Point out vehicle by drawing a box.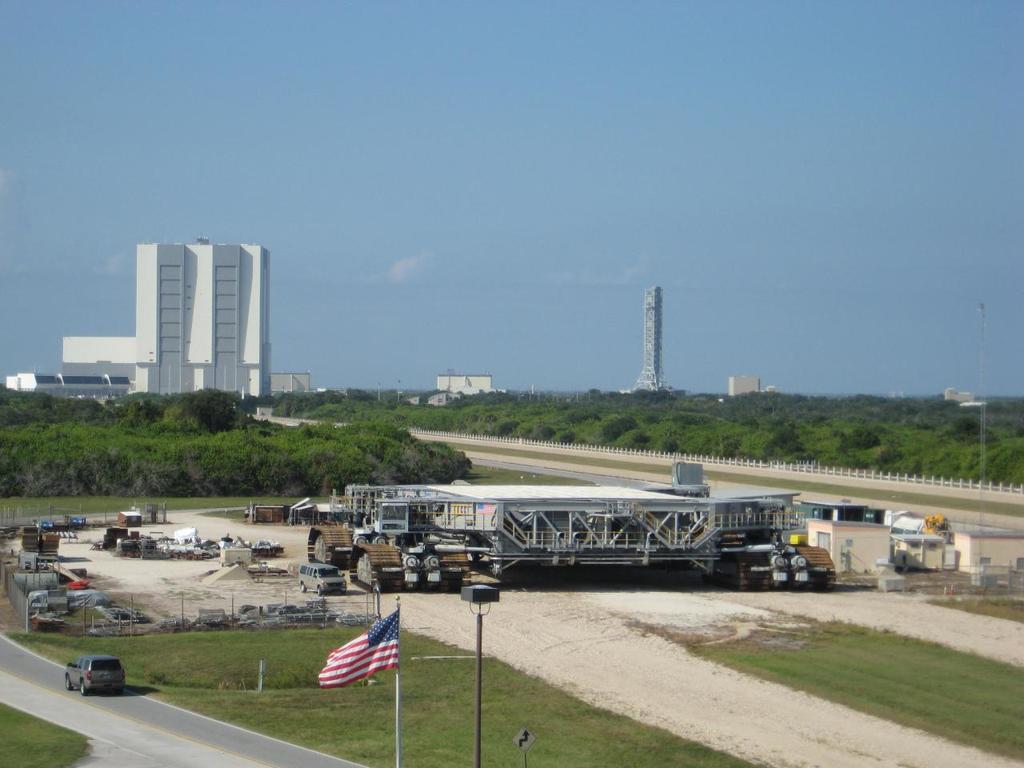
x1=302, y1=560, x2=350, y2=598.
